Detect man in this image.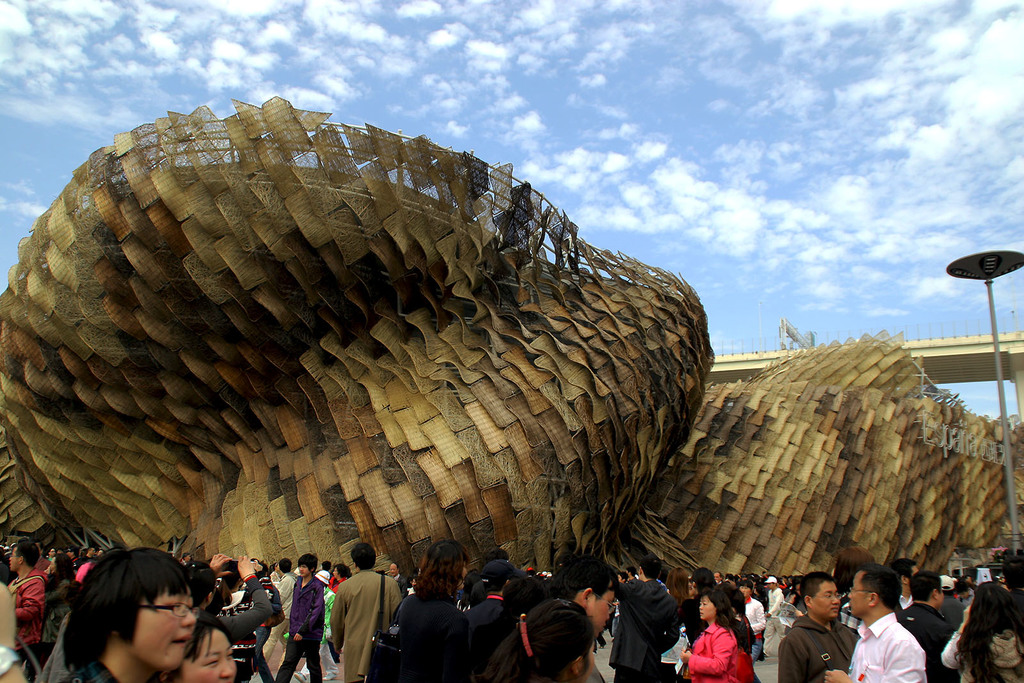
Detection: 714, 567, 724, 592.
